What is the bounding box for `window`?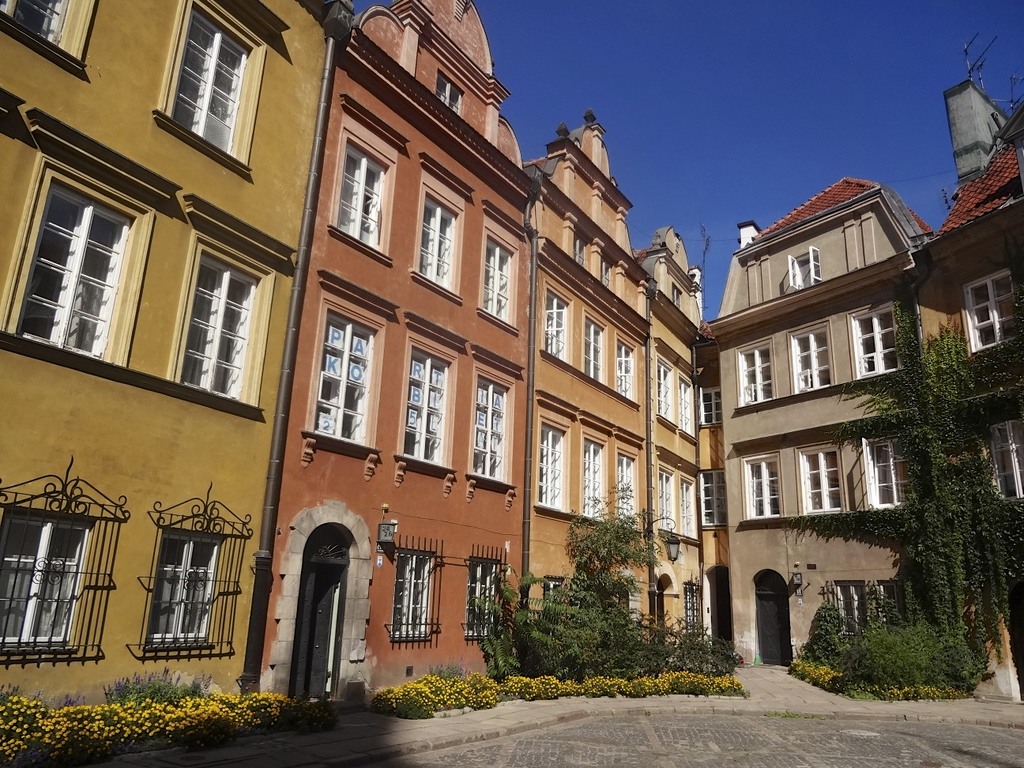
pyautogui.locateOnScreen(534, 291, 571, 364).
